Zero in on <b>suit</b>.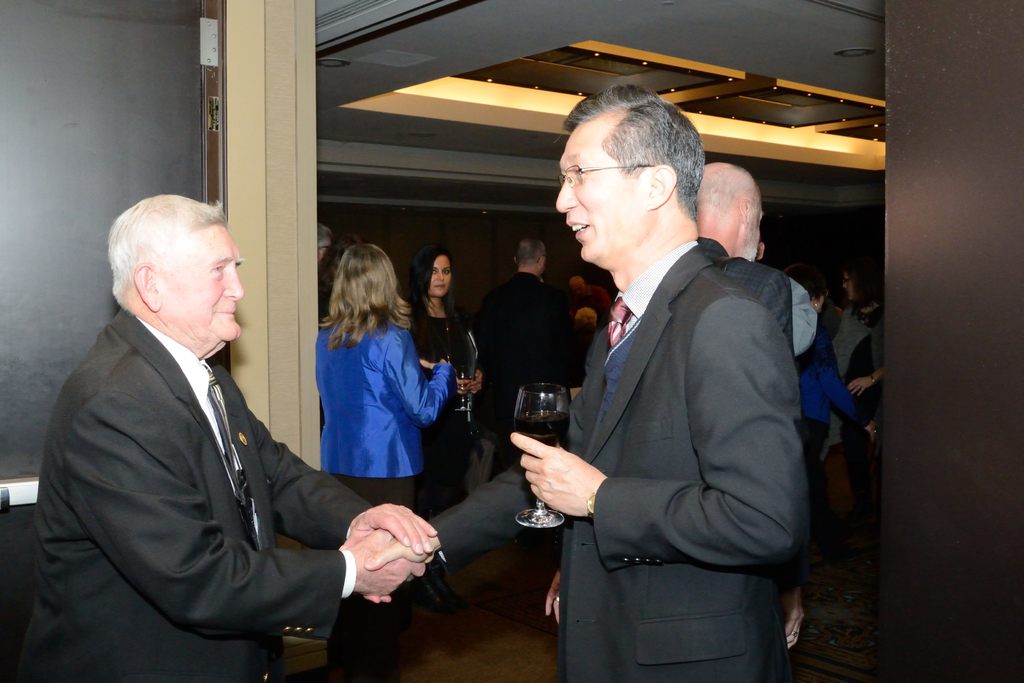
Zeroed in: l=472, t=272, r=572, b=472.
